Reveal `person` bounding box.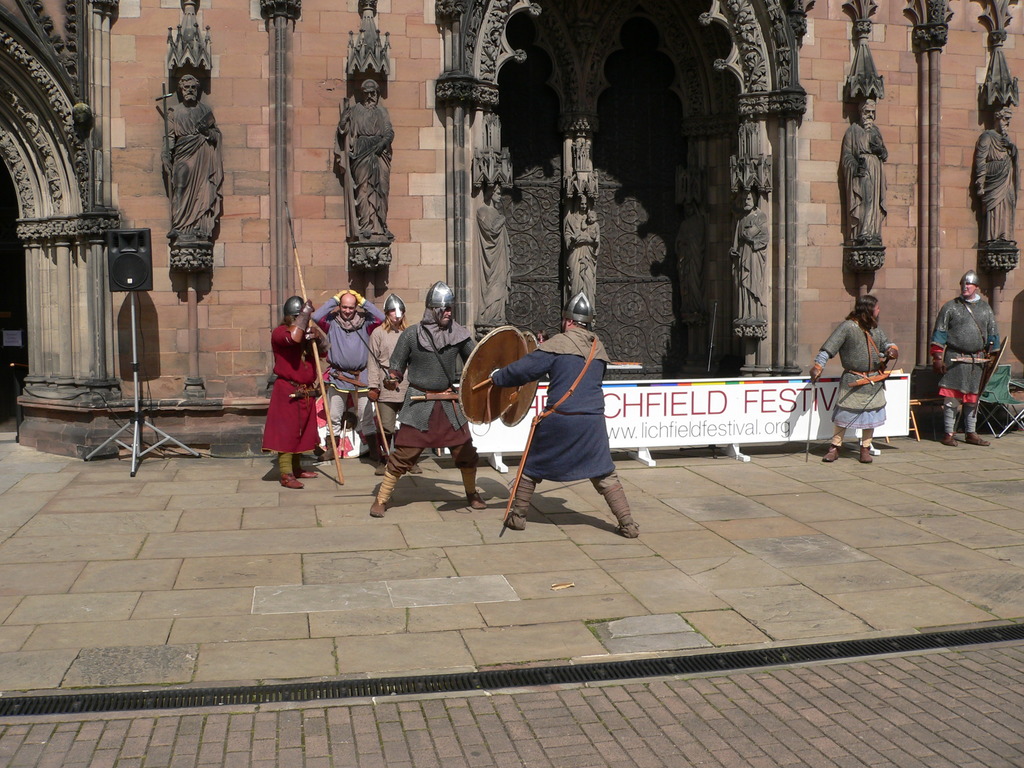
Revealed: [x1=842, y1=101, x2=890, y2=239].
